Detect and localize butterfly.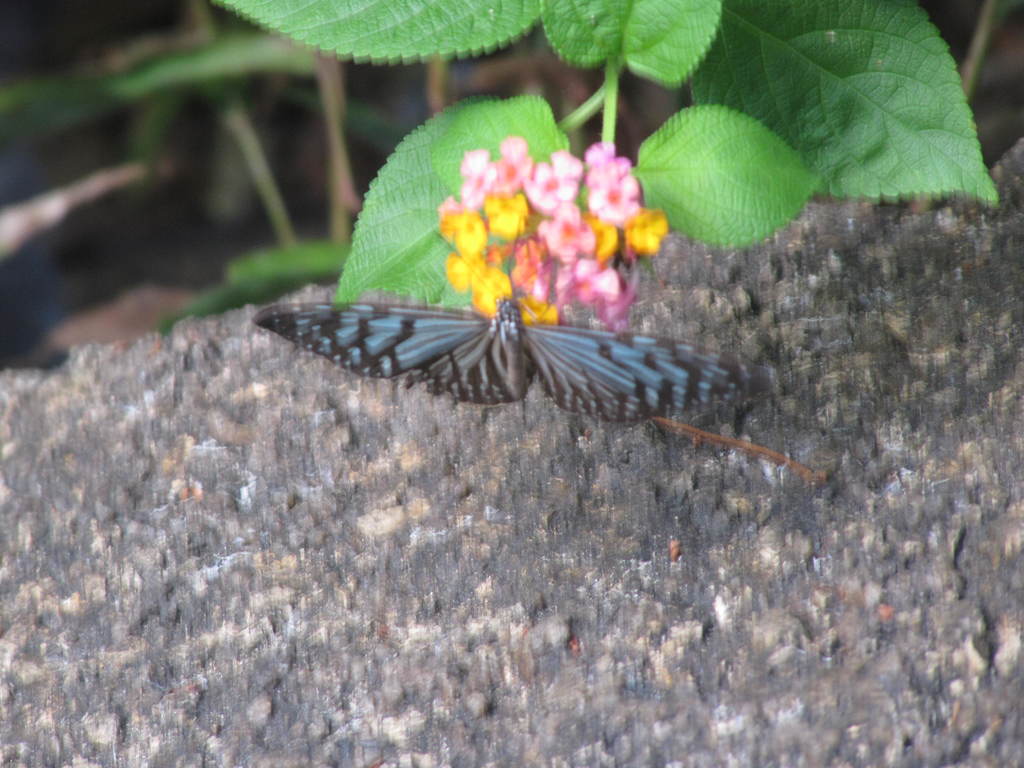
Localized at bbox=(274, 250, 762, 502).
